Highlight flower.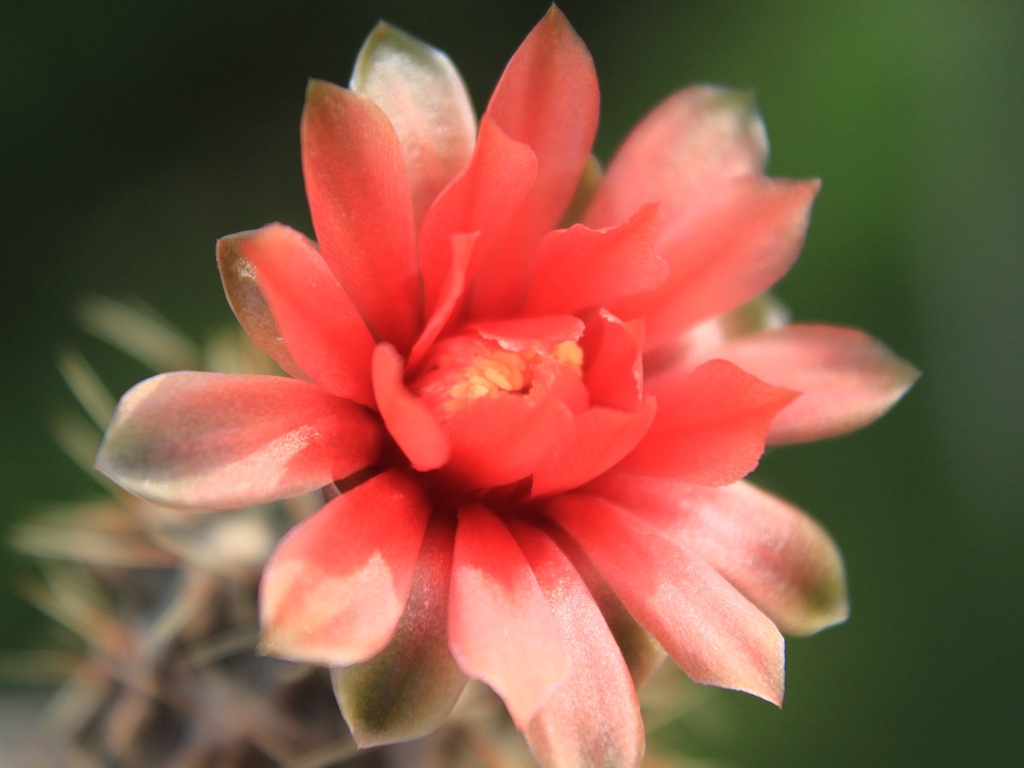
Highlighted region: [x1=88, y1=4, x2=939, y2=757].
